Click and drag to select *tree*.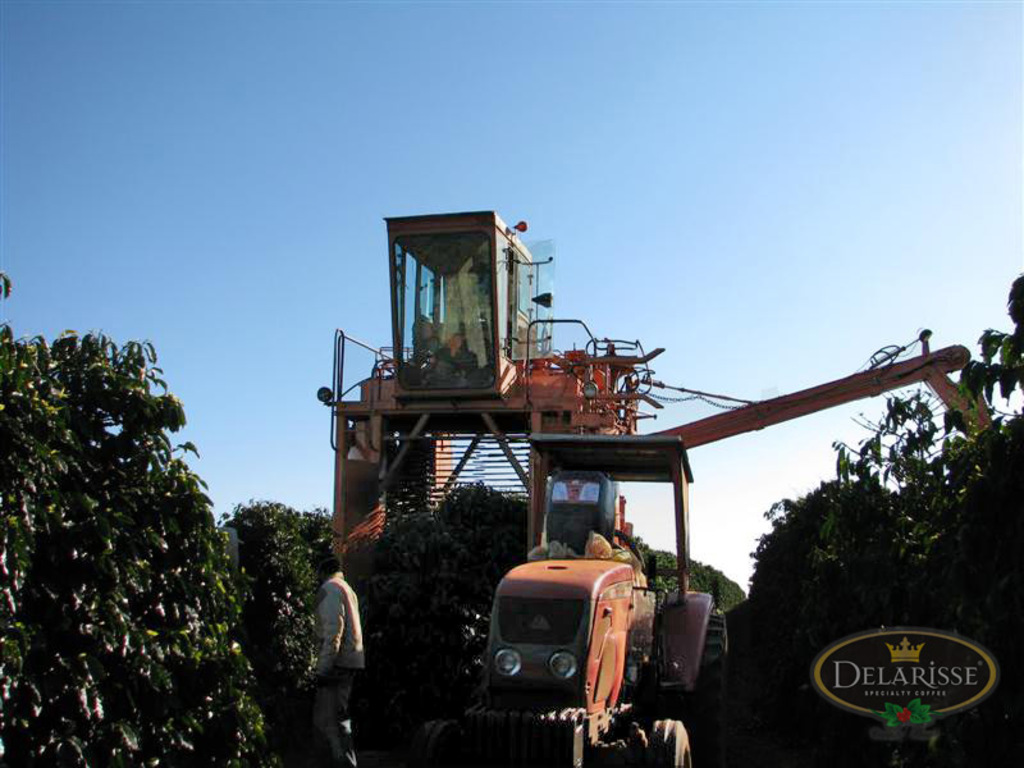
Selection: (x1=225, y1=499, x2=339, y2=767).
